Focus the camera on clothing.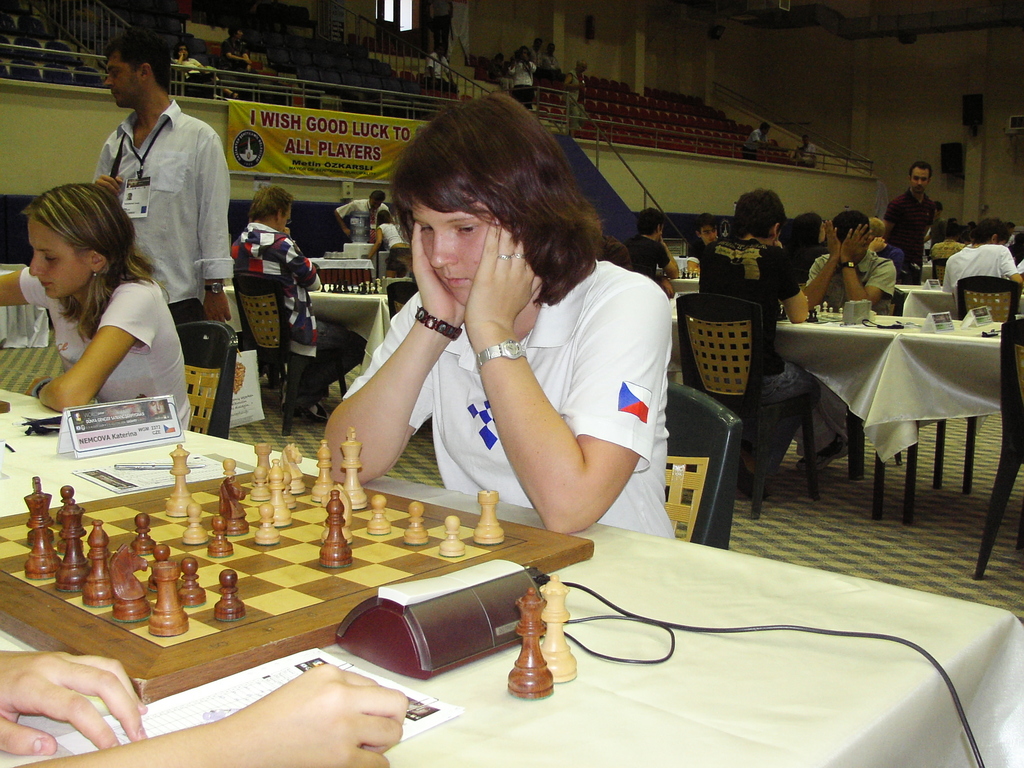
Focus region: rect(93, 100, 237, 378).
